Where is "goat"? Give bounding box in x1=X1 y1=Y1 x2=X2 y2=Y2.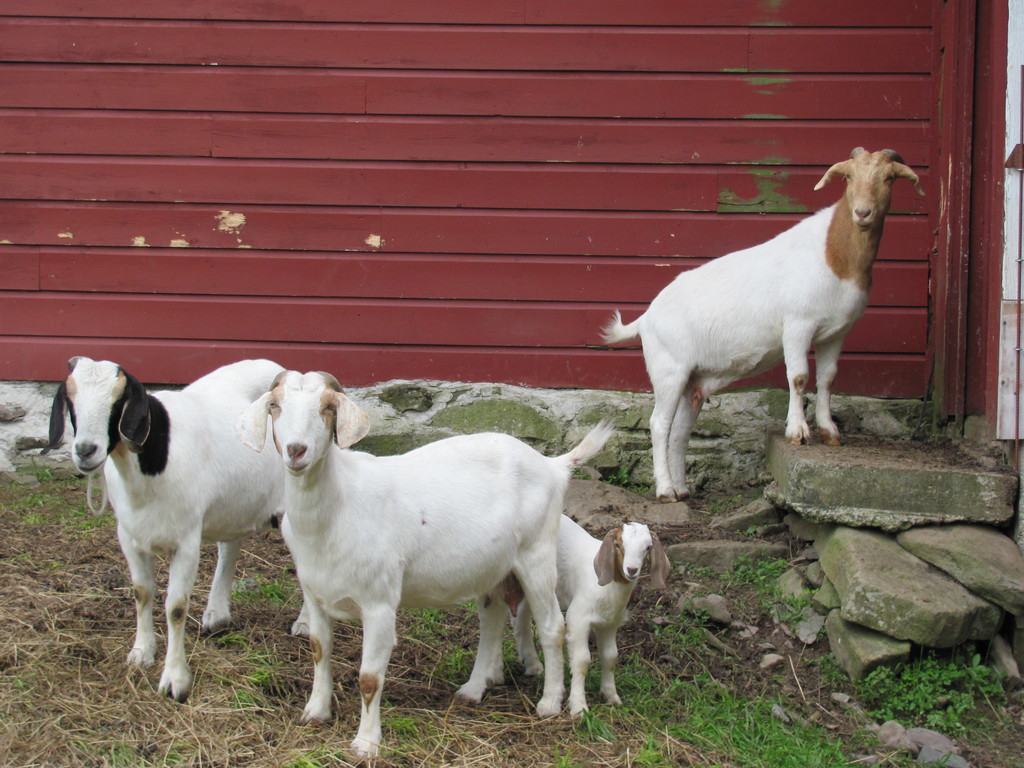
x1=54 y1=359 x2=285 y2=698.
